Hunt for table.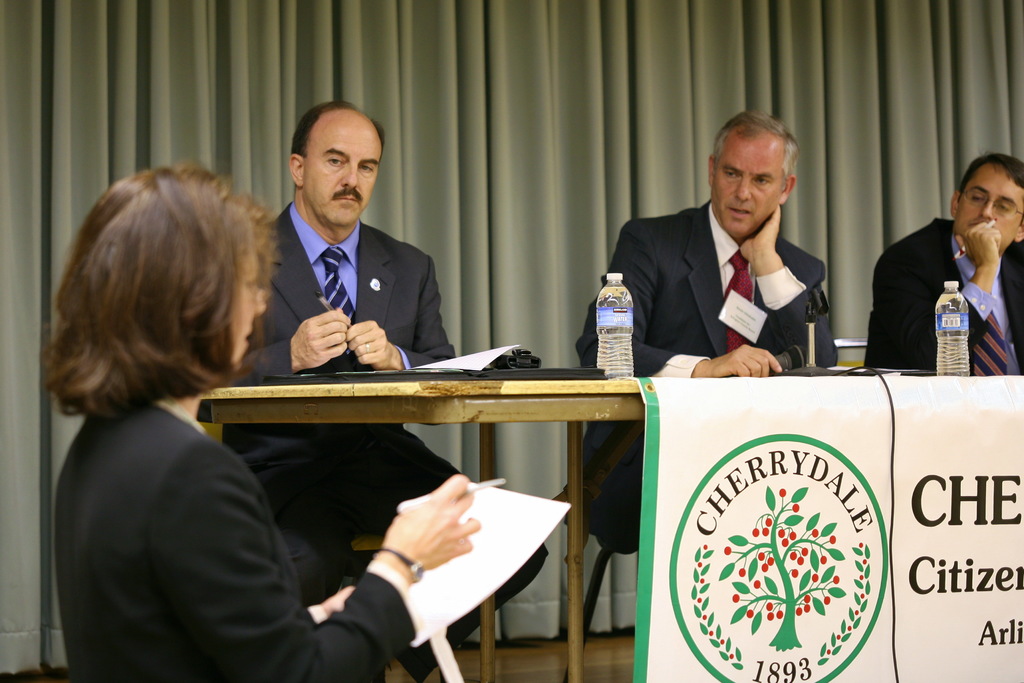
Hunted down at left=194, top=366, right=1023, bottom=682.
